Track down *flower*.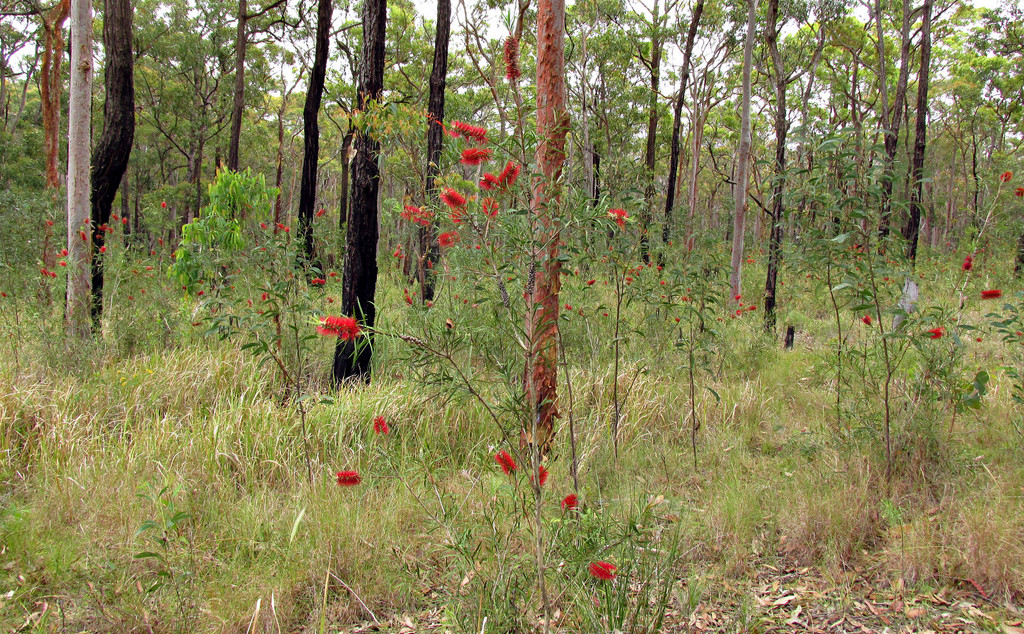
Tracked to <box>978,288,1003,299</box>.
